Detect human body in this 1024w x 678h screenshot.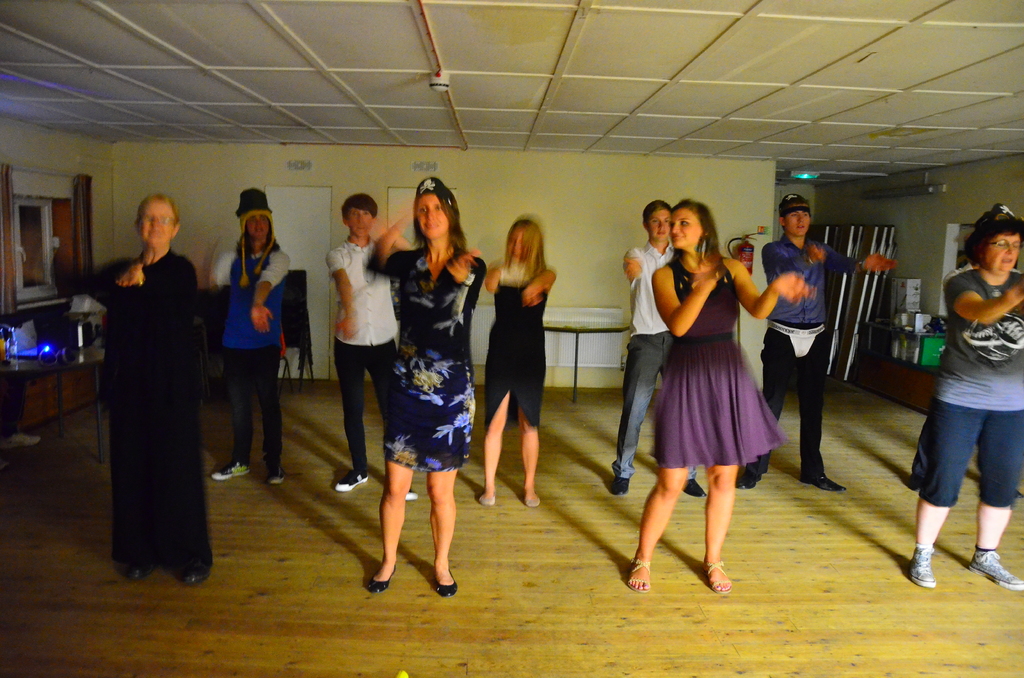
Detection: <bbox>618, 191, 709, 495</bbox>.
